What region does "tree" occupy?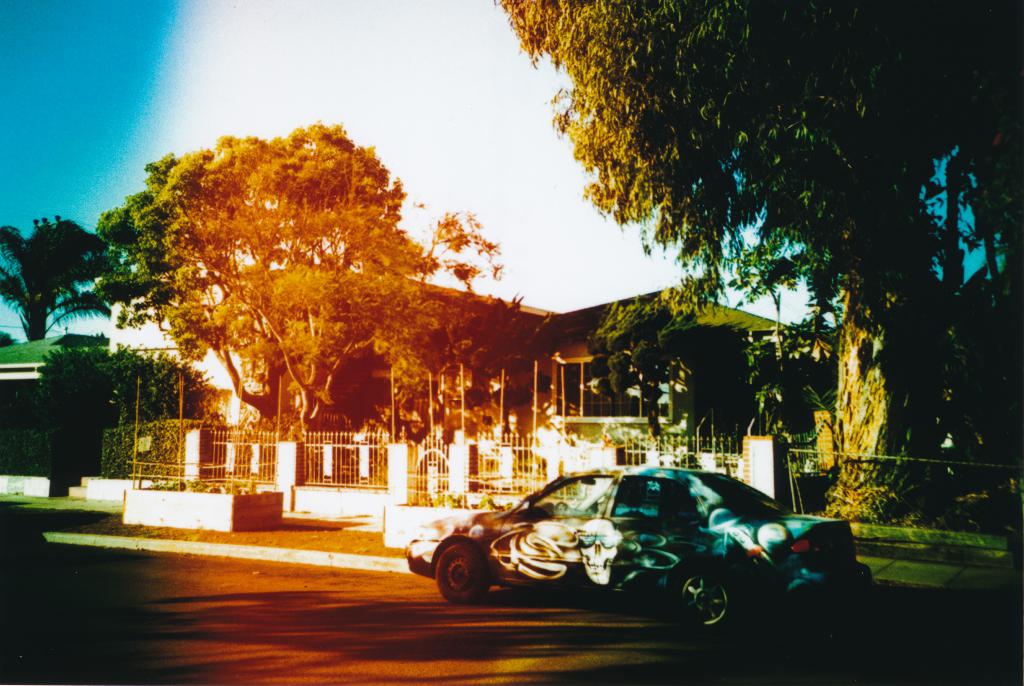
crop(24, 343, 128, 420).
